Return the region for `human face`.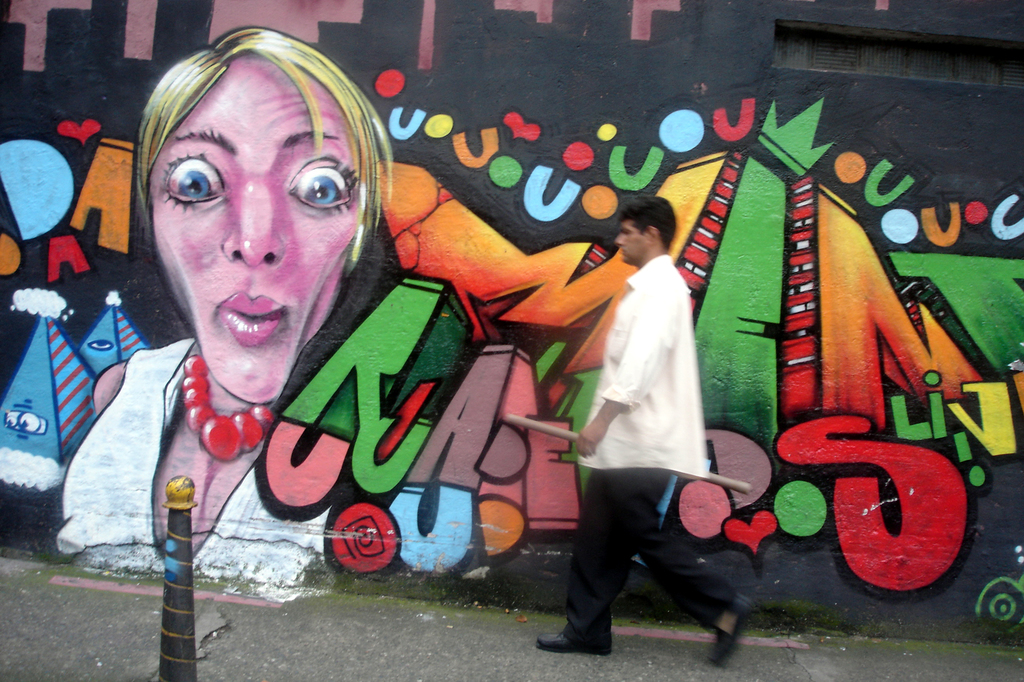
132/44/376/395.
